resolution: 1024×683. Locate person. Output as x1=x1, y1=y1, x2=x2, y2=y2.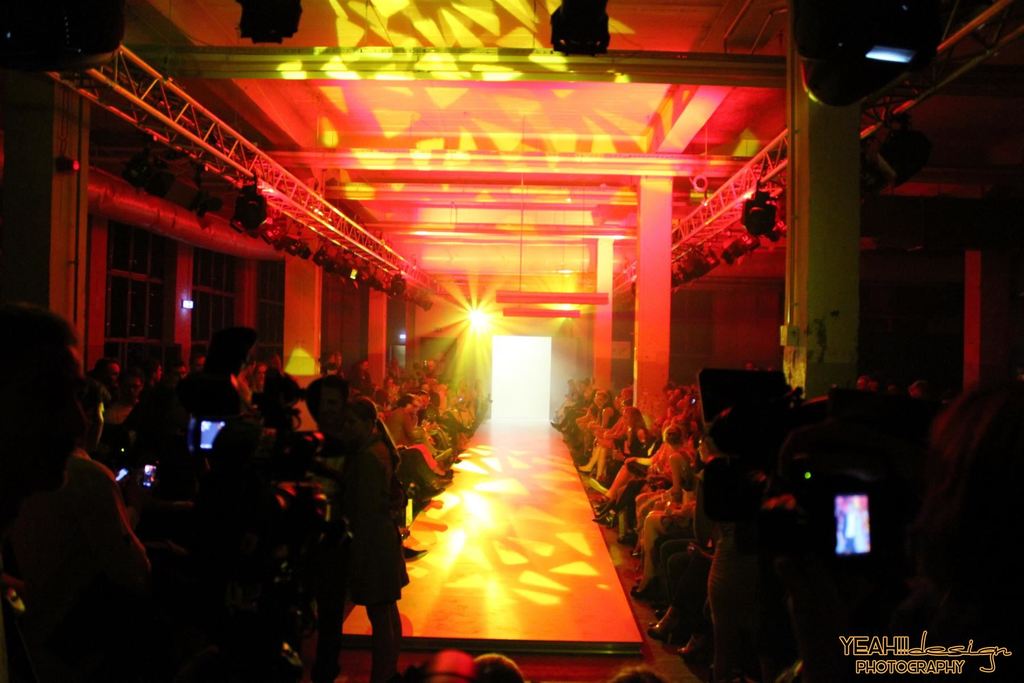
x1=609, y1=662, x2=669, y2=682.
